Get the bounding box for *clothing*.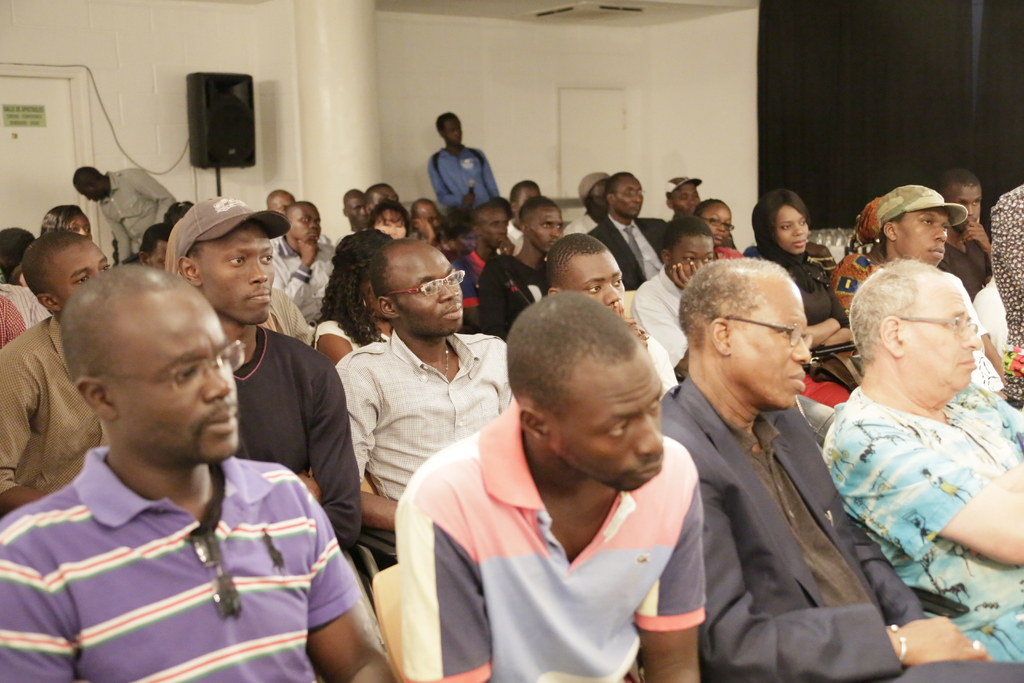
658, 375, 1023, 682.
